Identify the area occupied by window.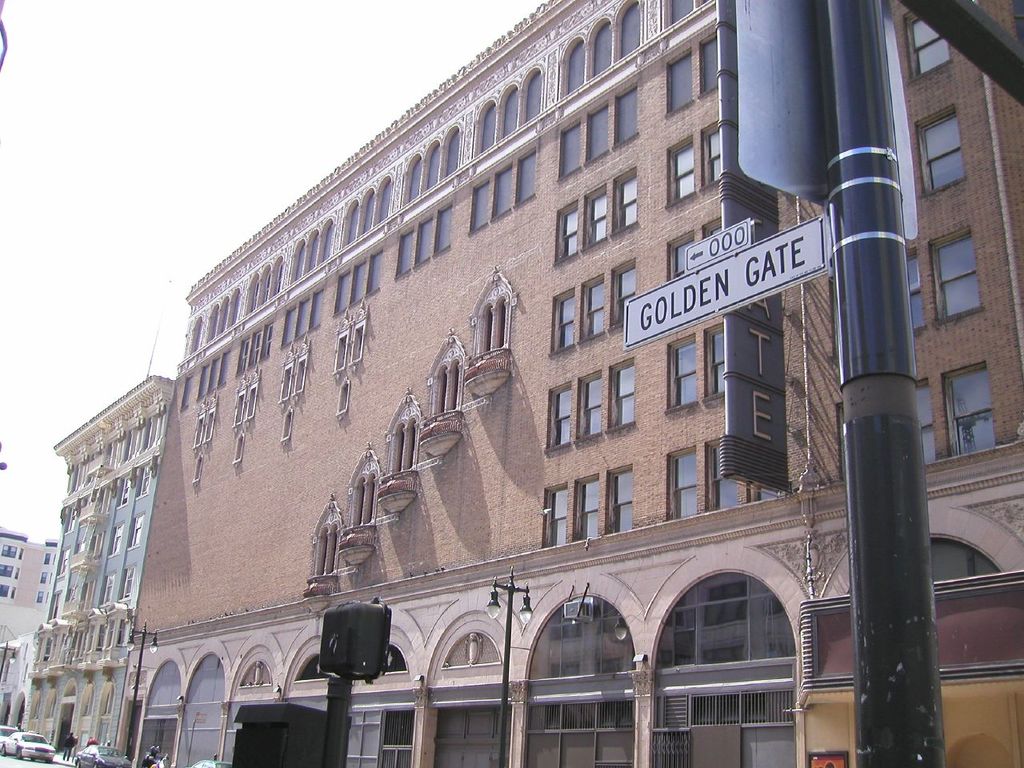
Area: [x1=919, y1=106, x2=966, y2=201].
